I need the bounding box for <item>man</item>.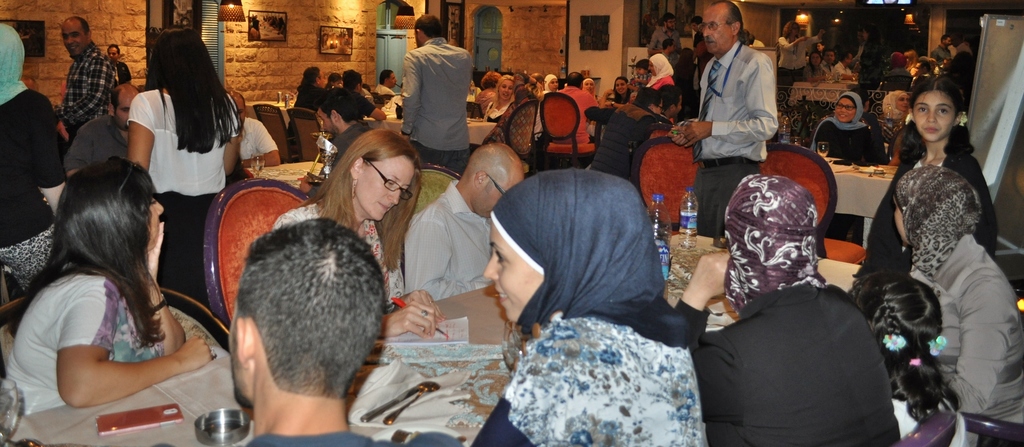
Here it is: detection(931, 34, 950, 63).
